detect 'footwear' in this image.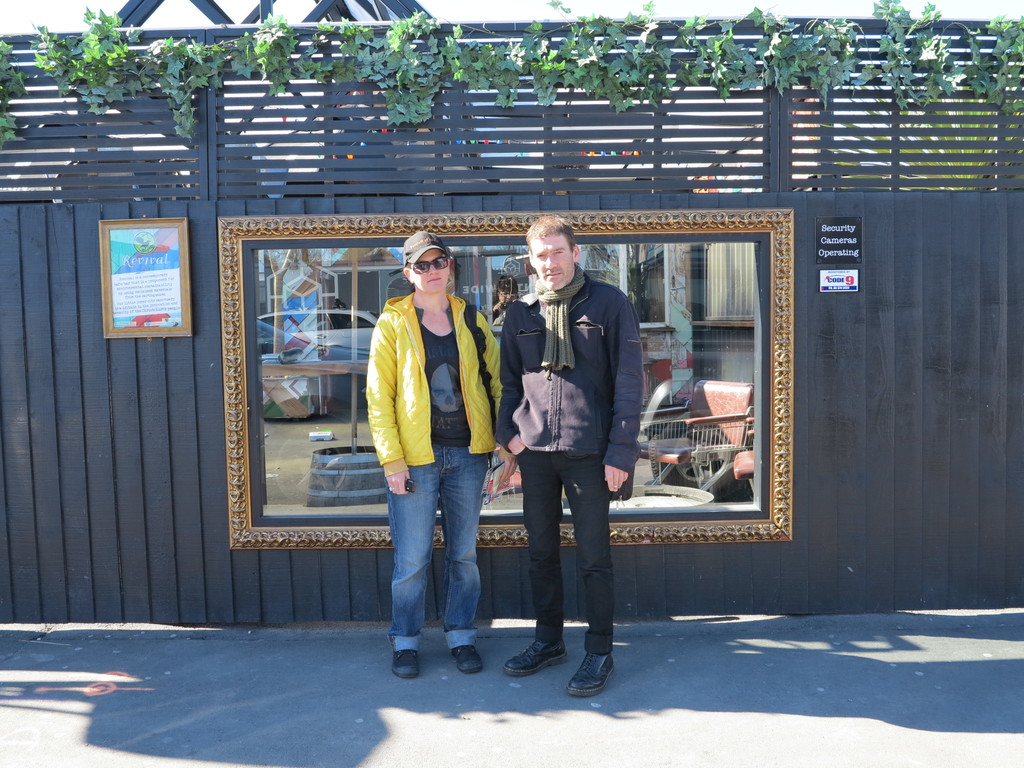
Detection: [left=389, top=651, right=422, bottom=680].
